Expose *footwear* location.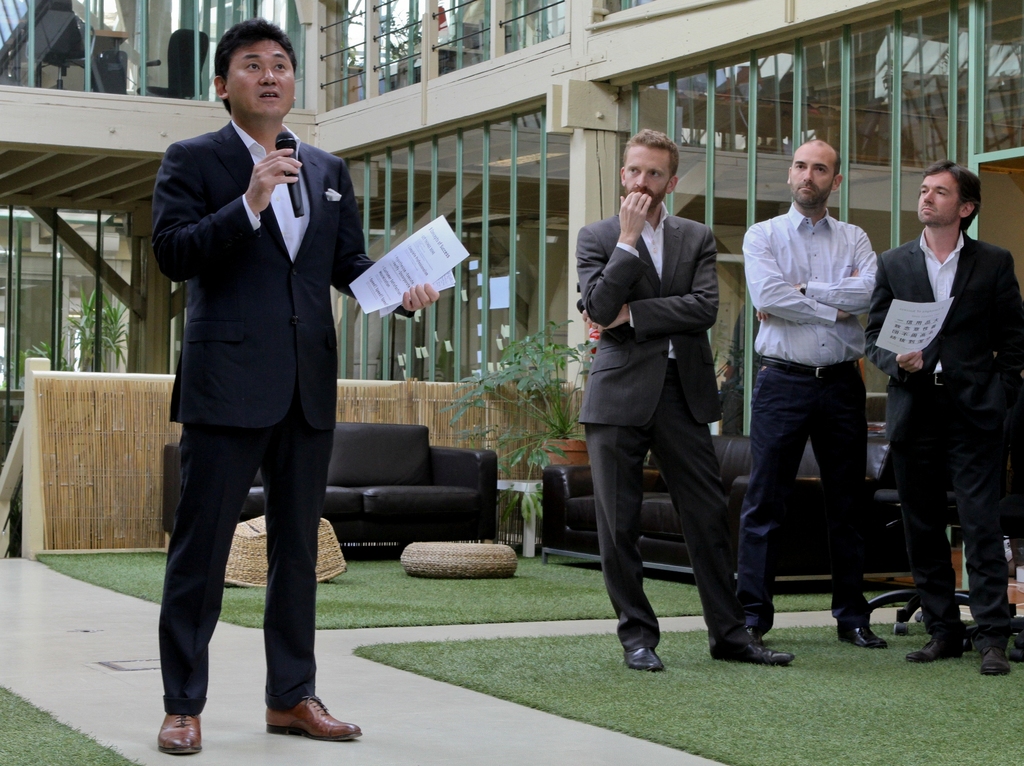
Exposed at crop(838, 627, 888, 649).
